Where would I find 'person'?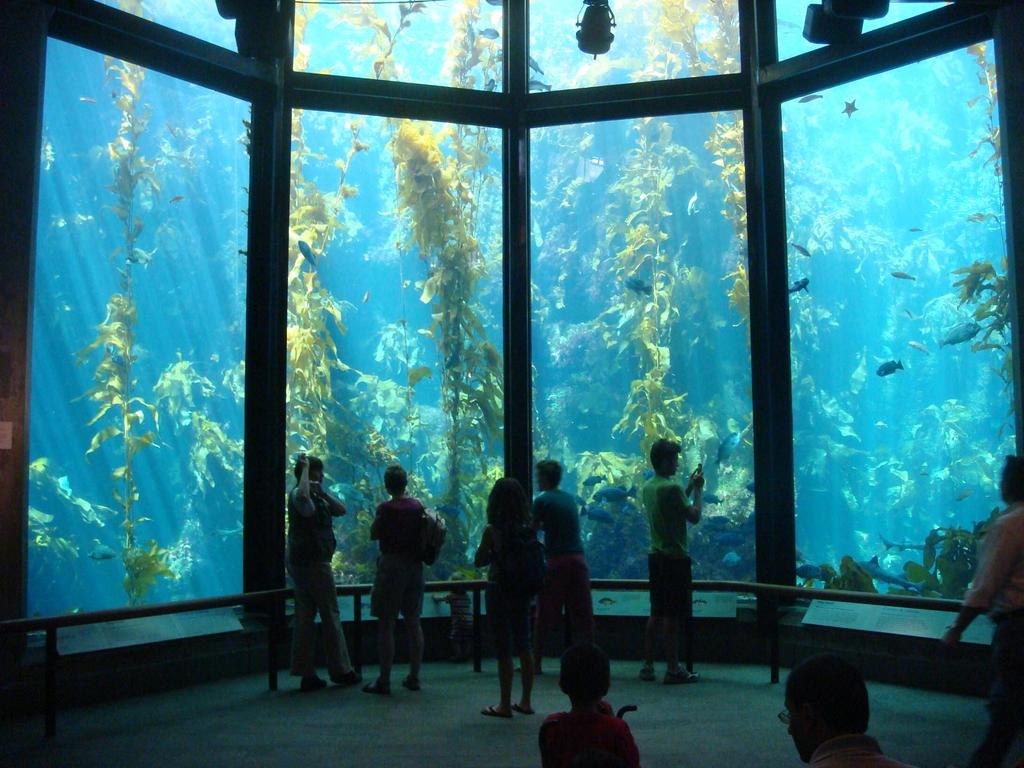
At [636,438,705,680].
